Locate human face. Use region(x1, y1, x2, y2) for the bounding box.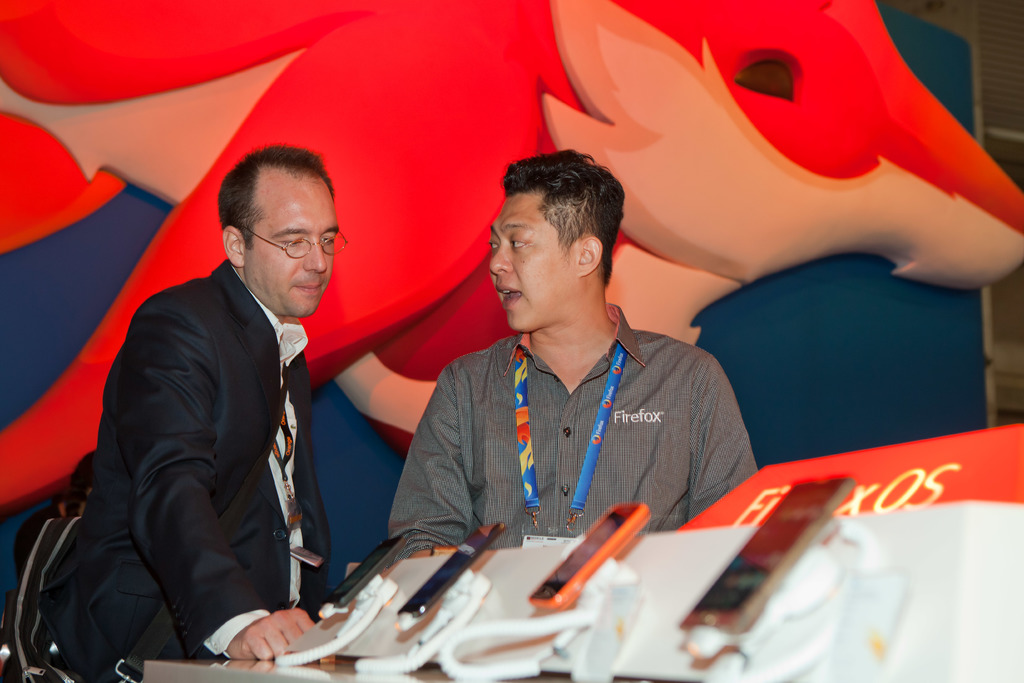
region(248, 181, 341, 314).
